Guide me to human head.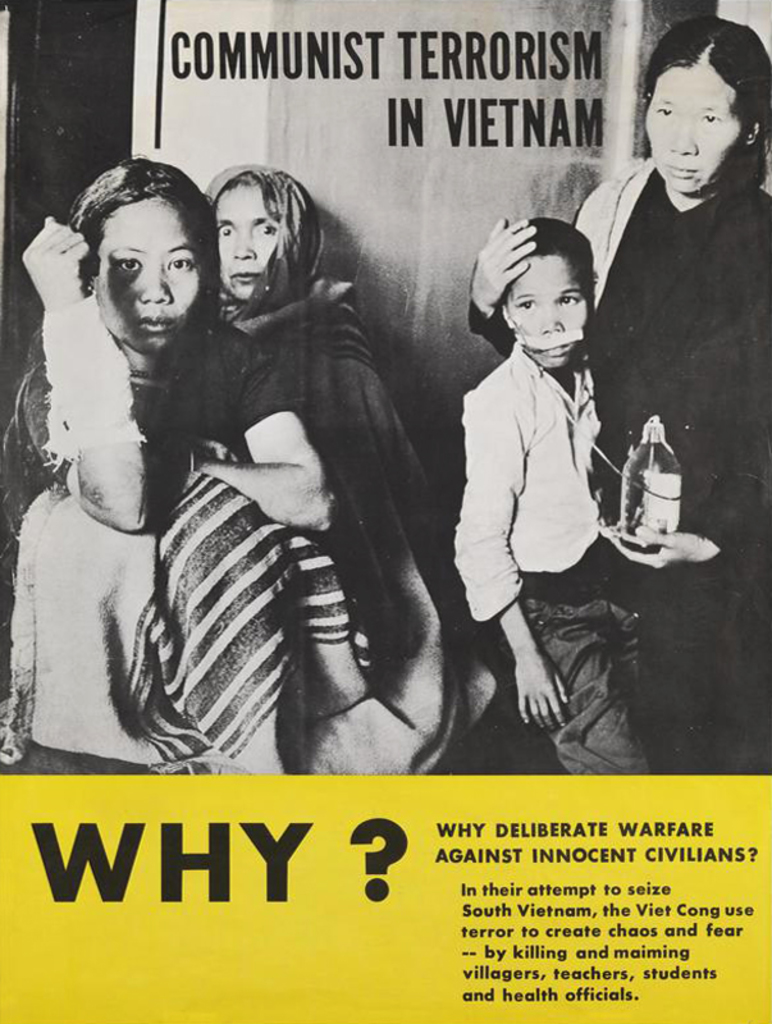
Guidance: <box>499,216,595,365</box>.
